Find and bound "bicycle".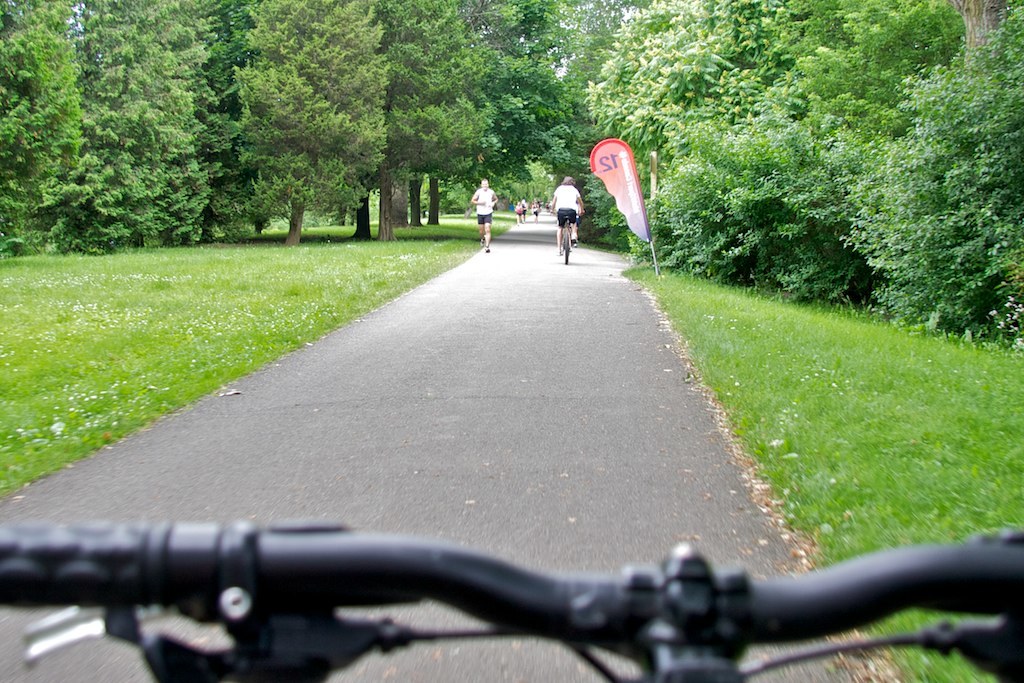
Bound: (left=0, top=512, right=1023, bottom=681).
